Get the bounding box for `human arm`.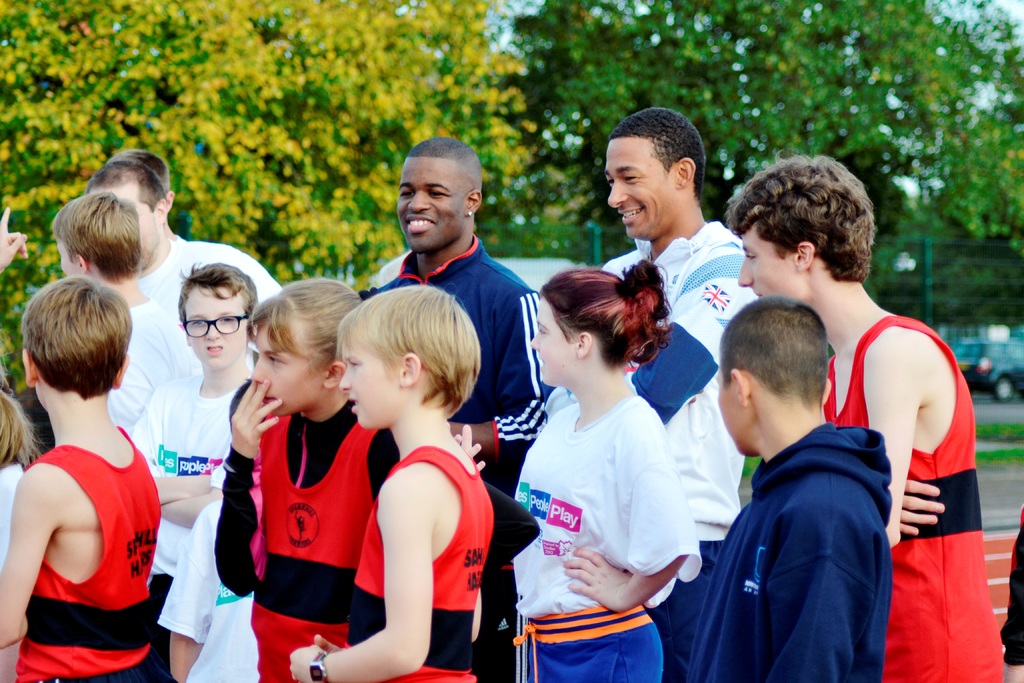
767,491,873,682.
